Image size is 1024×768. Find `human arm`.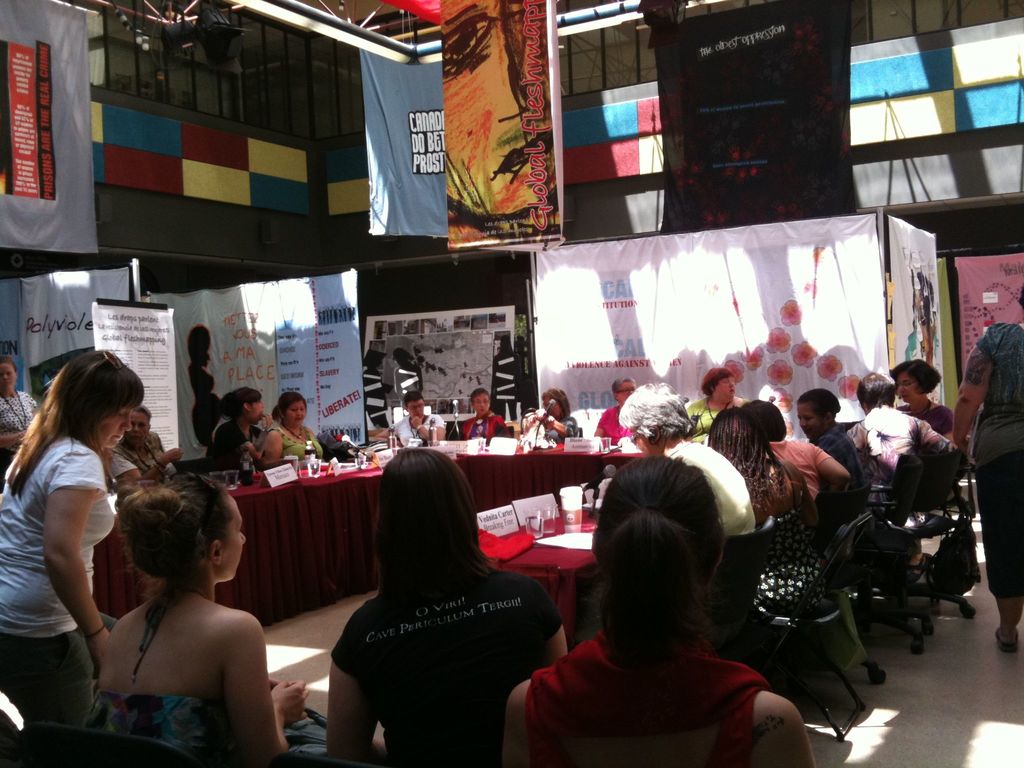
{"x1": 764, "y1": 687, "x2": 815, "y2": 767}.
